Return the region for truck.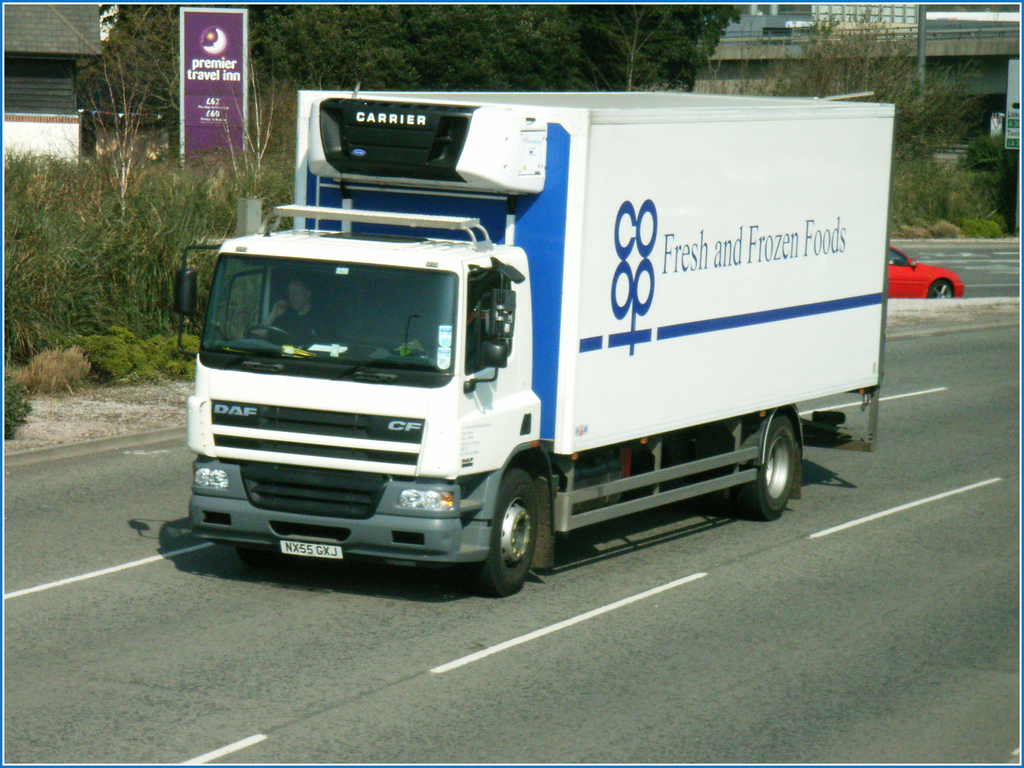
select_region(173, 86, 895, 593).
